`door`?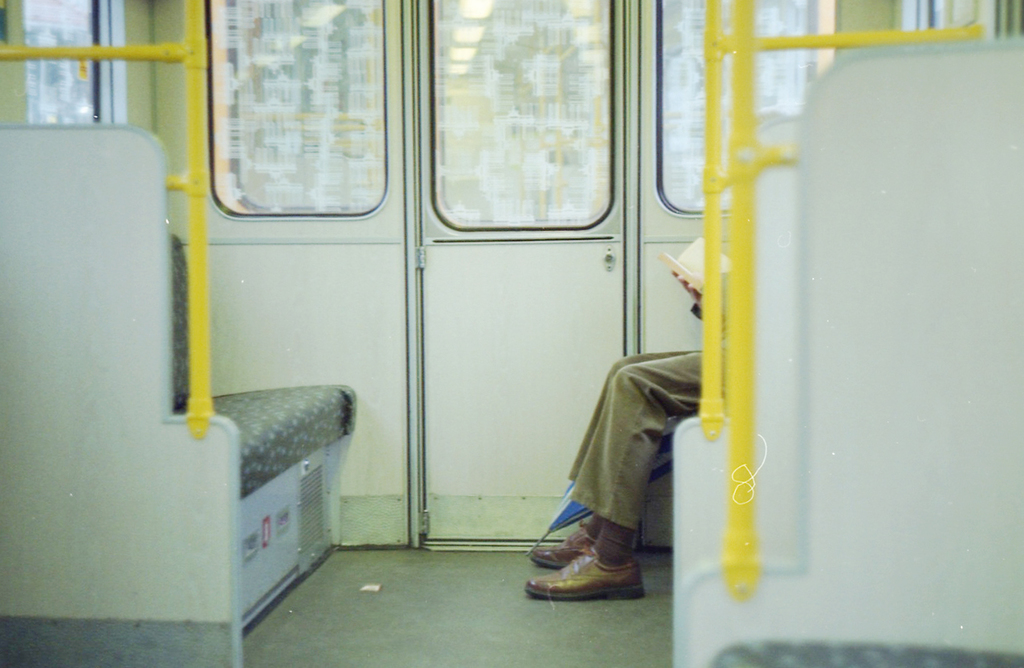
box(199, 0, 415, 547)
